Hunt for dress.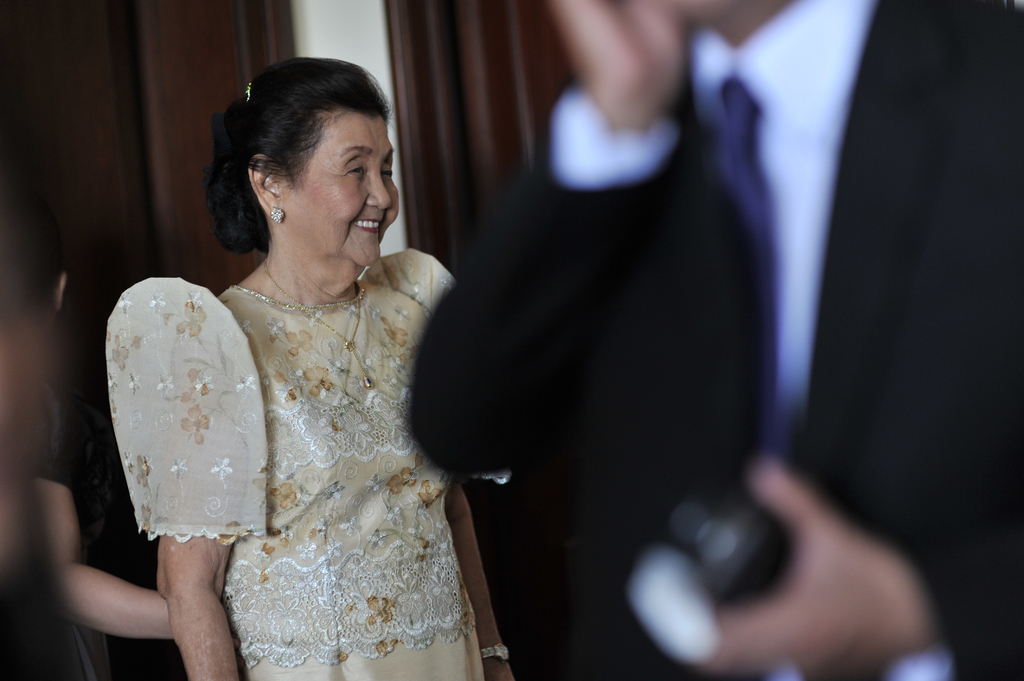
Hunted down at 103/268/465/680.
